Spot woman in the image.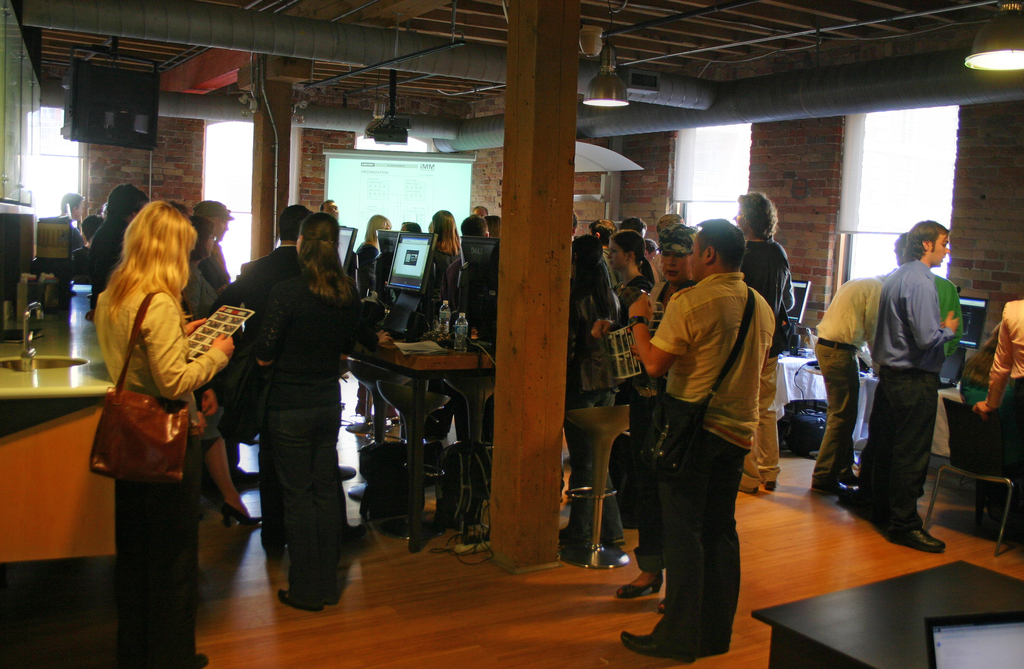
woman found at (92,199,236,668).
